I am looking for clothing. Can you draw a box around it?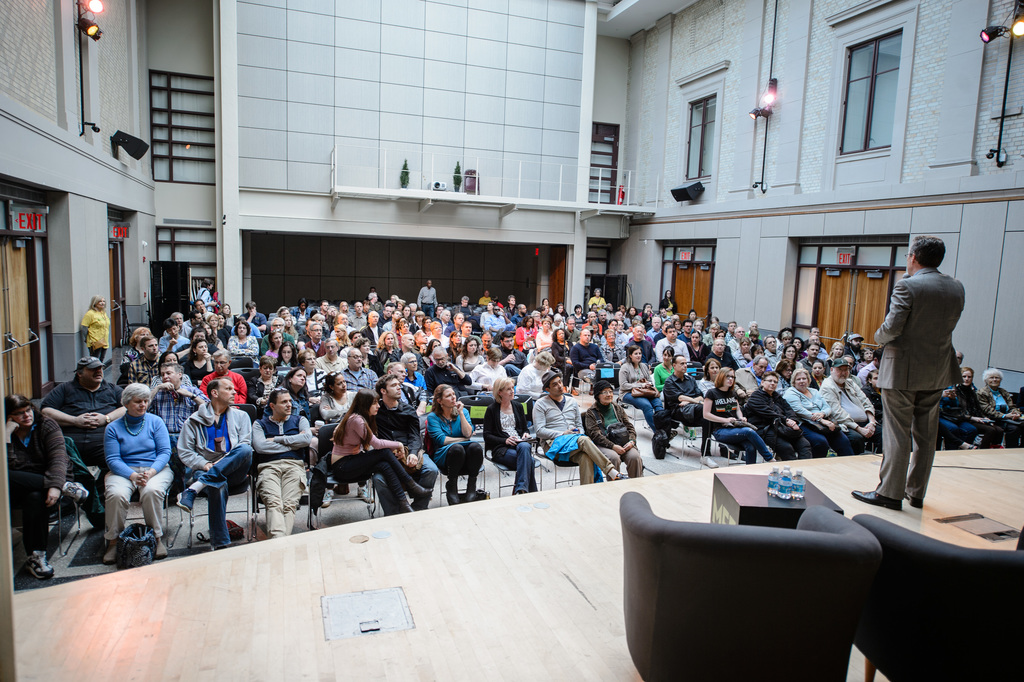
Sure, the bounding box is bbox=[332, 368, 382, 408].
